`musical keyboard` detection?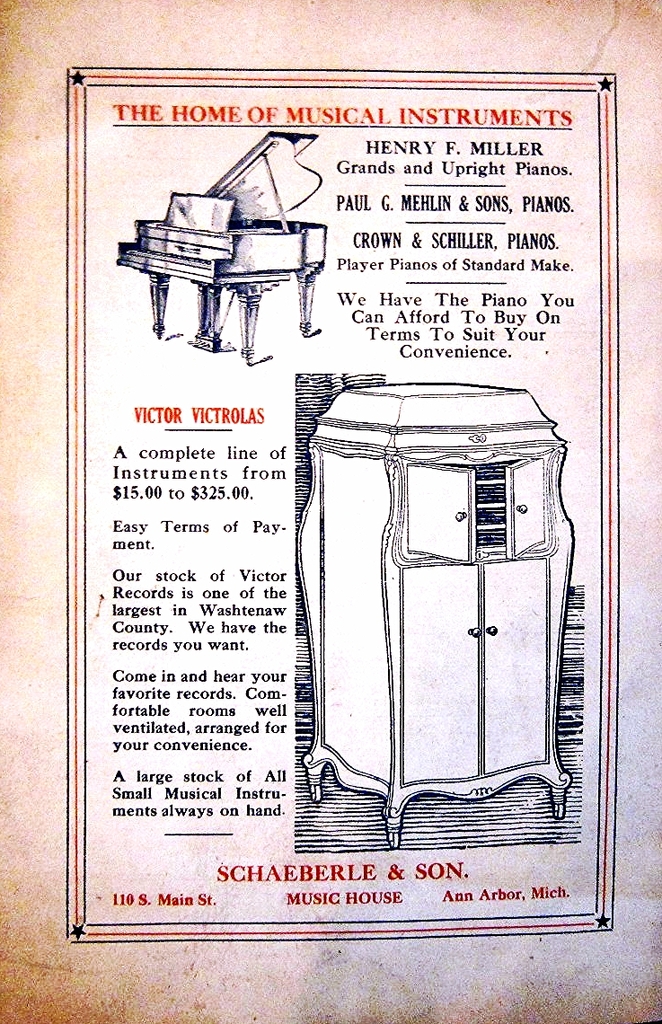
box=[124, 152, 340, 332]
